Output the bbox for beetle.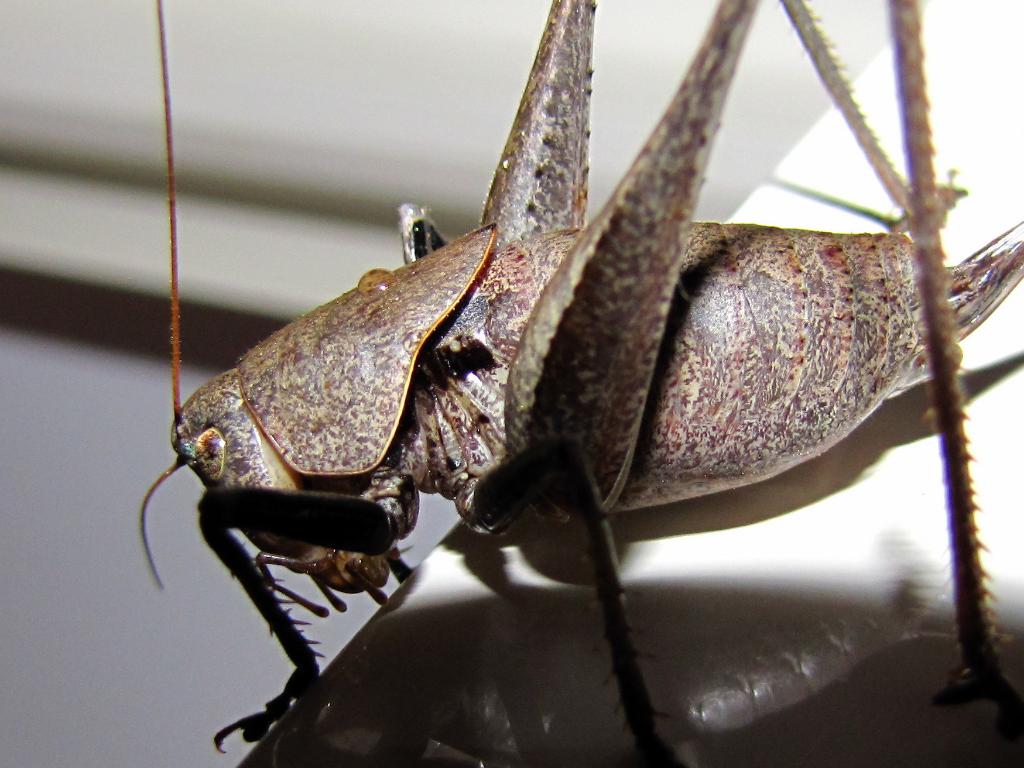
crop(159, 0, 1023, 765).
